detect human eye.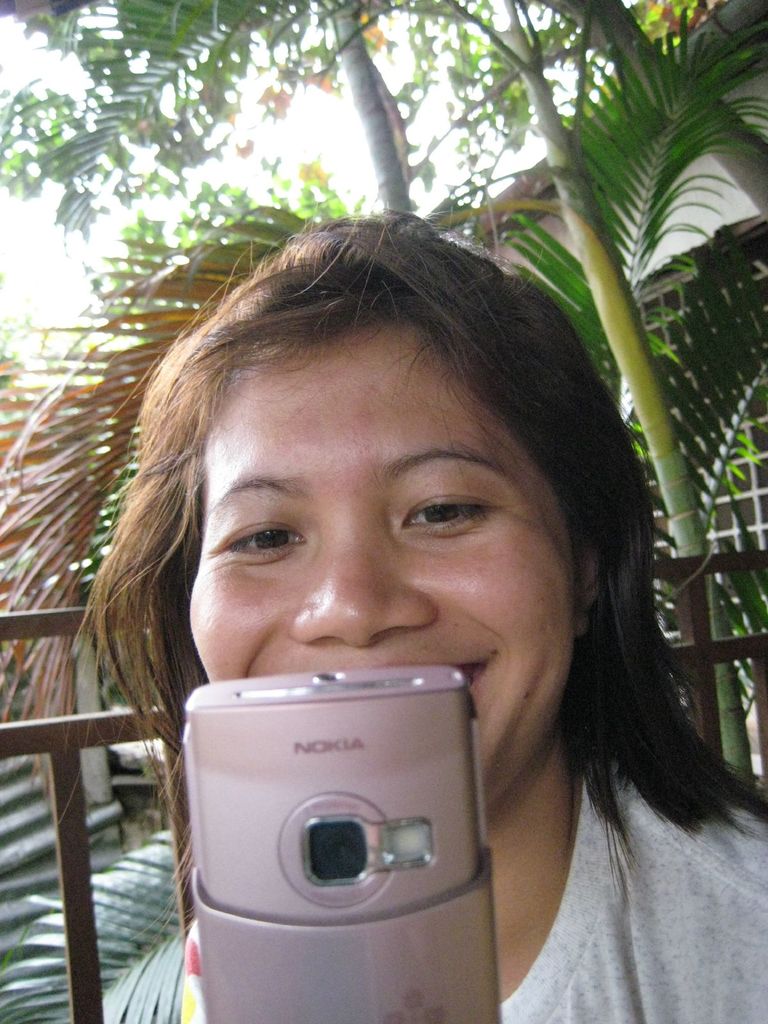
Detected at select_region(397, 483, 506, 552).
